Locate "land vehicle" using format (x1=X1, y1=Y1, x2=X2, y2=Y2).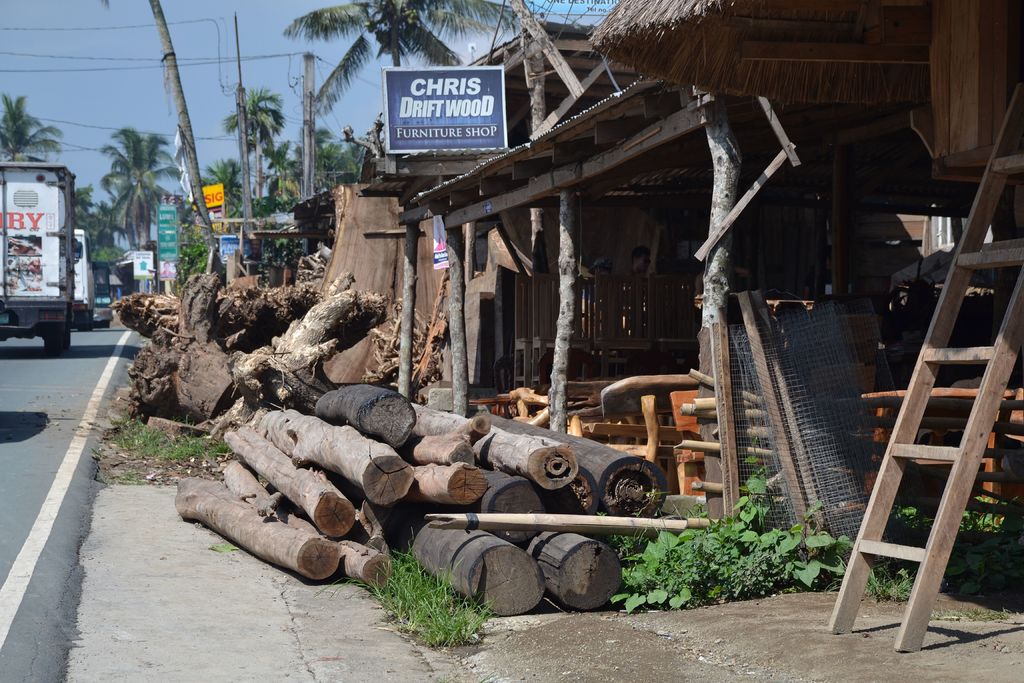
(x1=1, y1=147, x2=92, y2=363).
